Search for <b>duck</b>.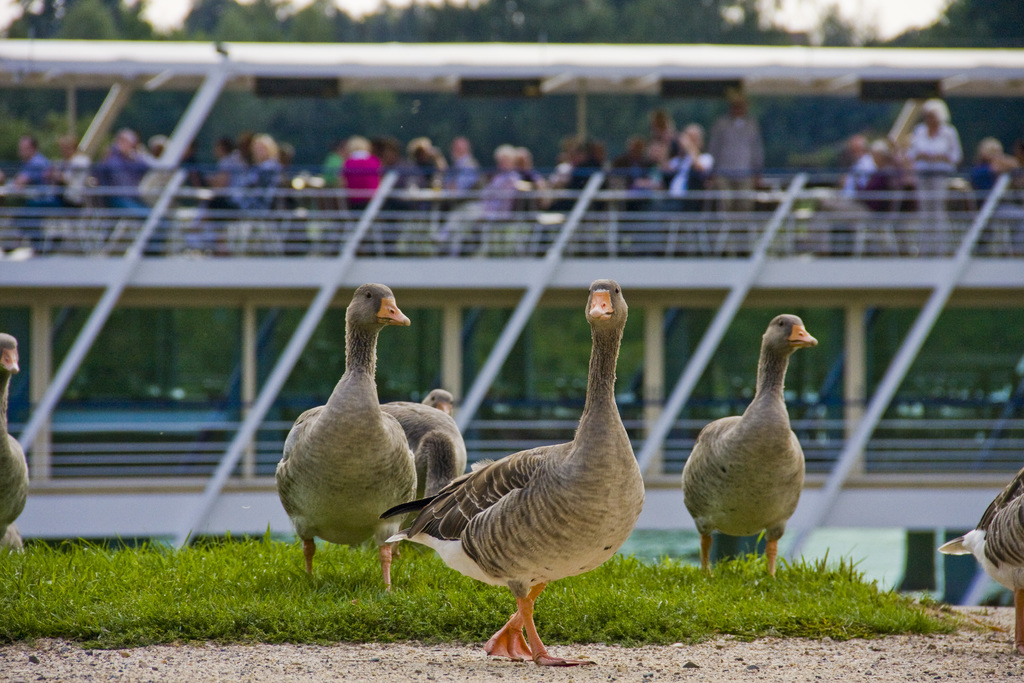
Found at 0, 332, 42, 567.
